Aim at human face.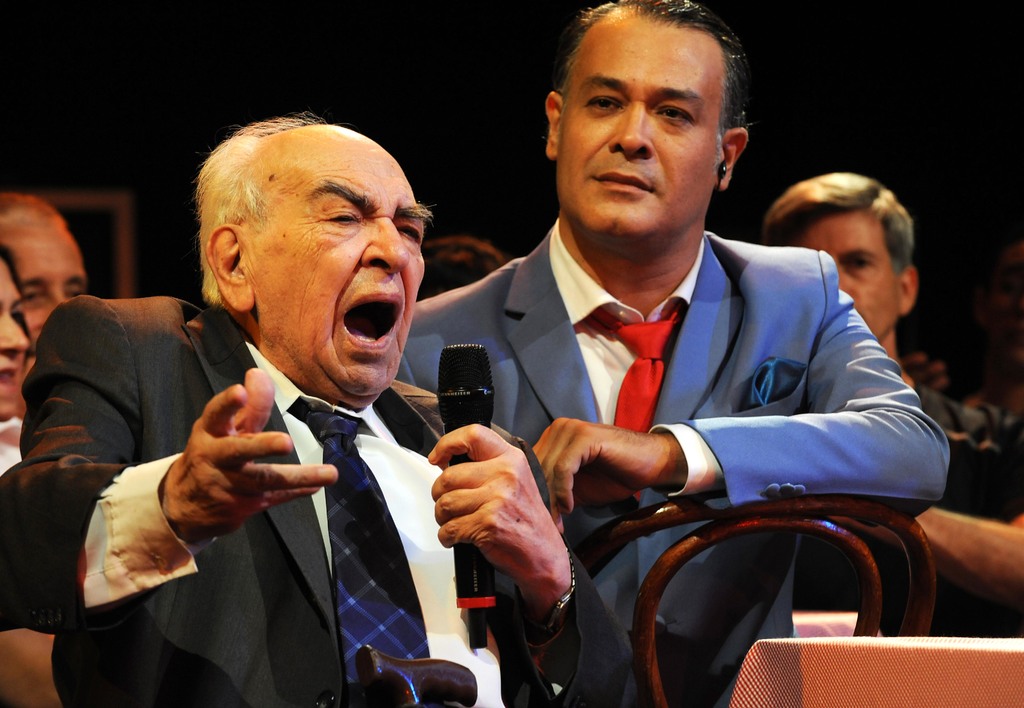
Aimed at <region>257, 147, 435, 411</region>.
